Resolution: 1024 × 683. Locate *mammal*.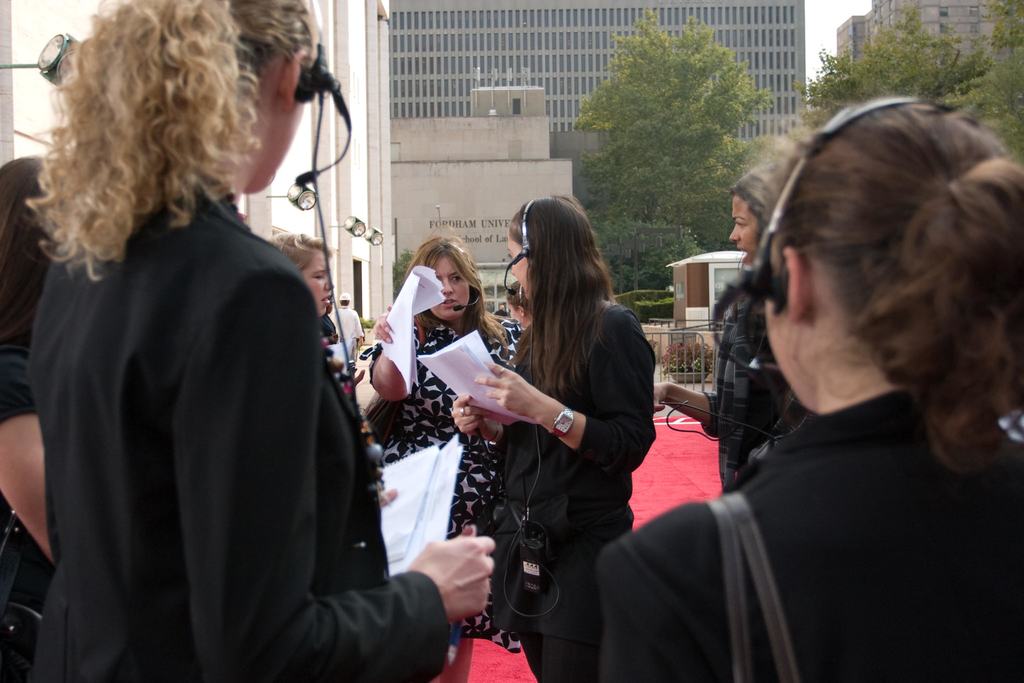
[x1=650, y1=152, x2=803, y2=496].
